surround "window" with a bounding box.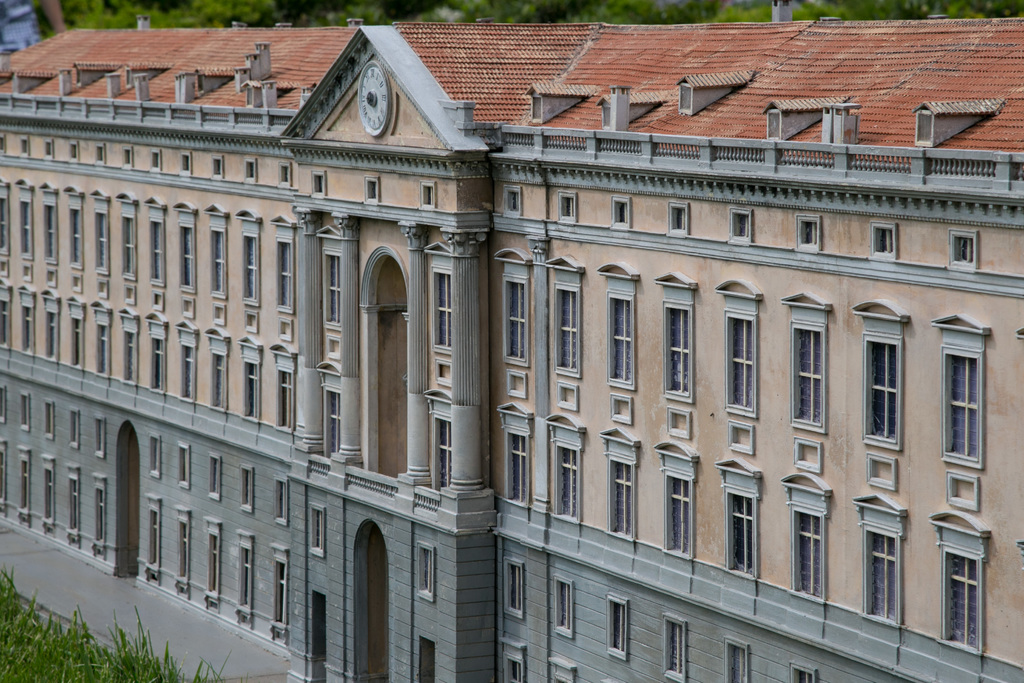
x1=44 y1=400 x2=55 y2=436.
